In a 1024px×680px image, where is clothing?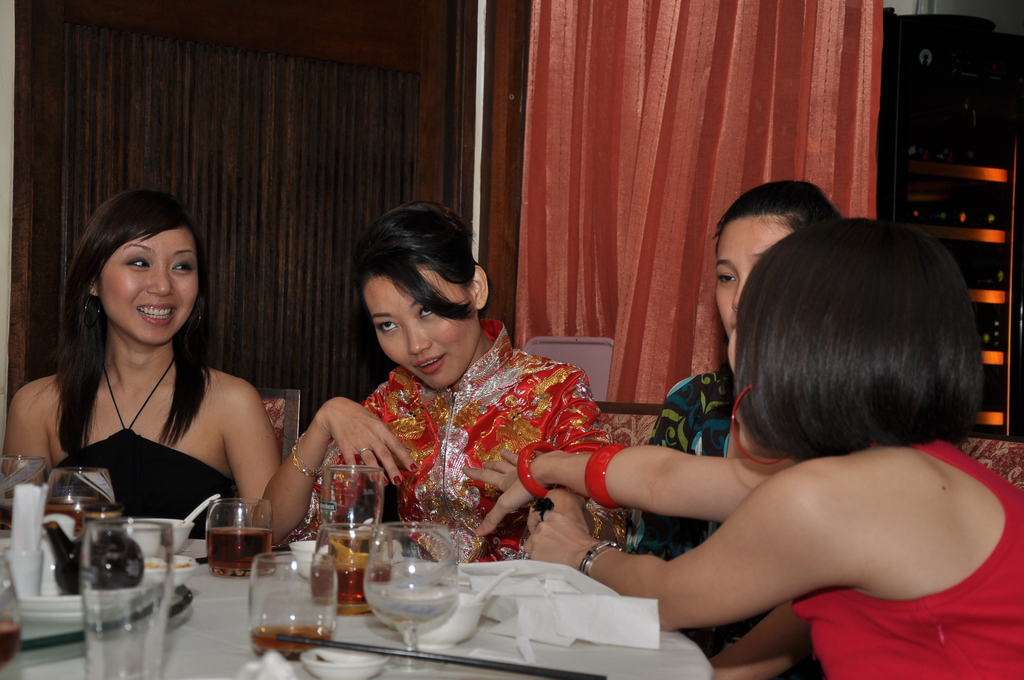
{"left": 609, "top": 368, "right": 817, "bottom": 677}.
